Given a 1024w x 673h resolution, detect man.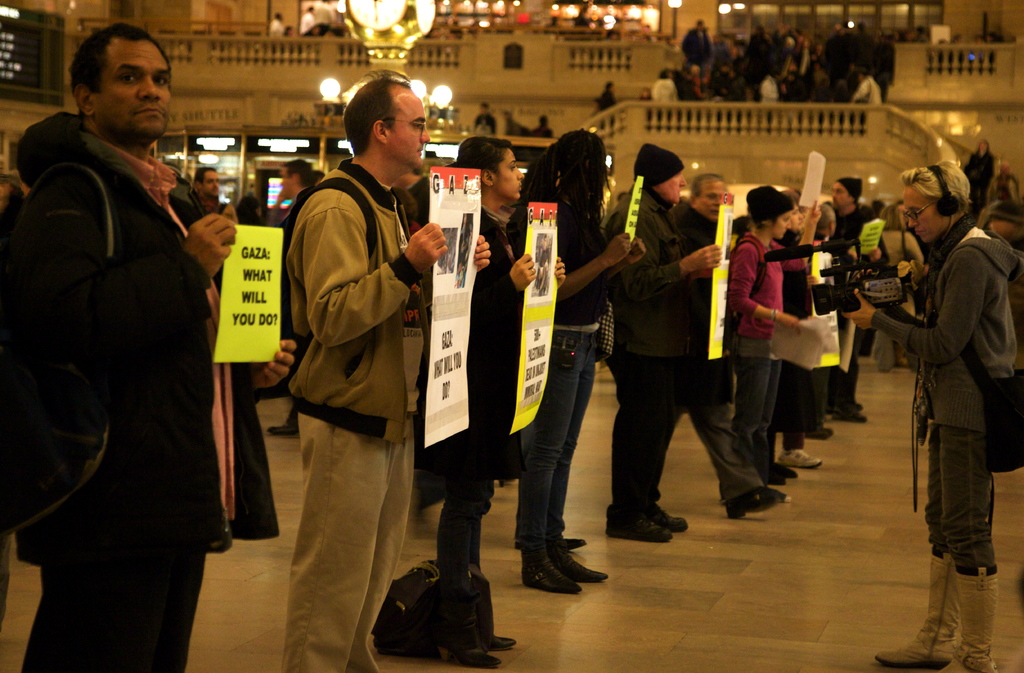
(599,142,723,542).
